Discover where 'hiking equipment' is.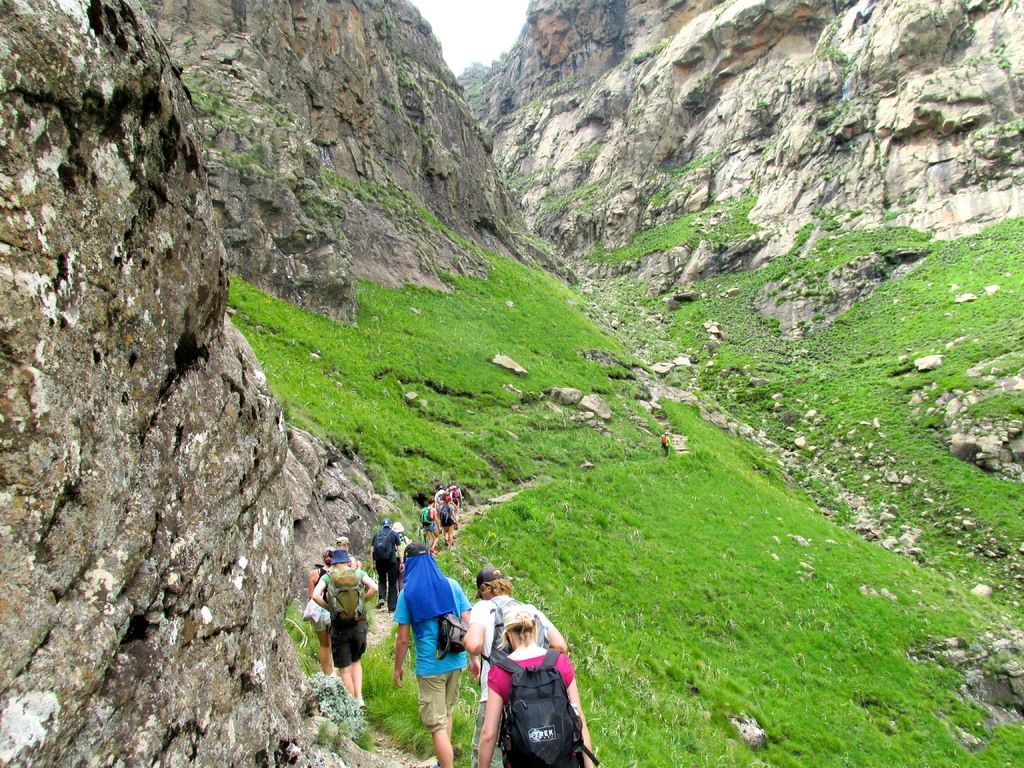
Discovered at <region>497, 652, 589, 767</region>.
